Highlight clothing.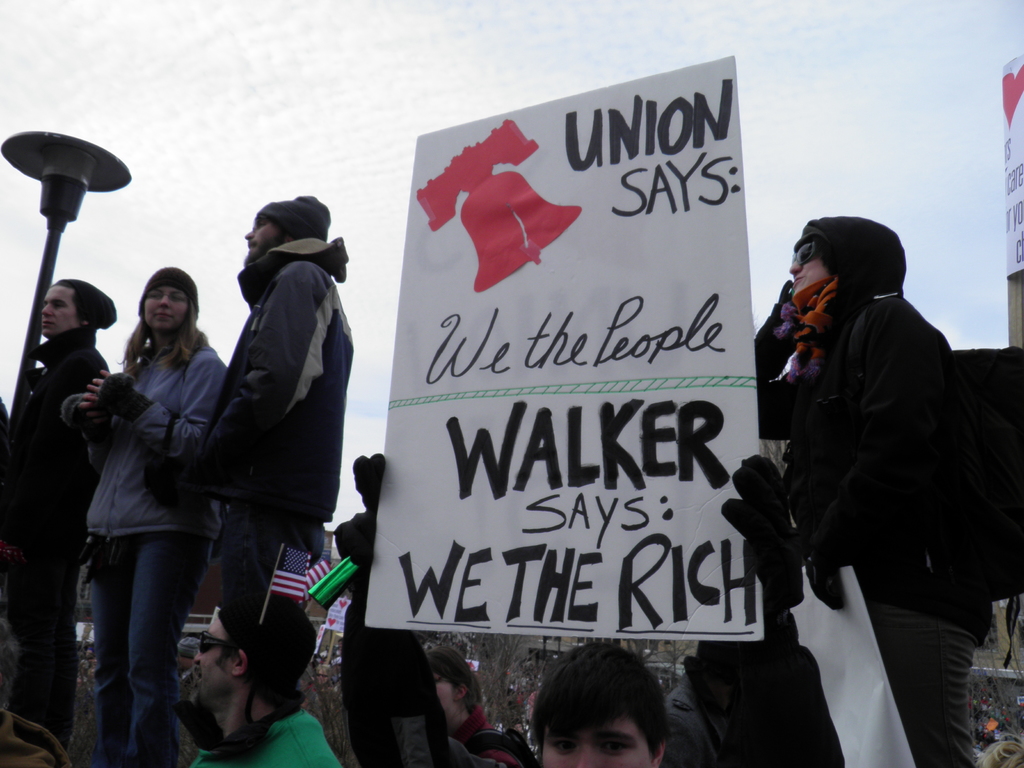
Highlighted region: box(0, 327, 123, 731).
